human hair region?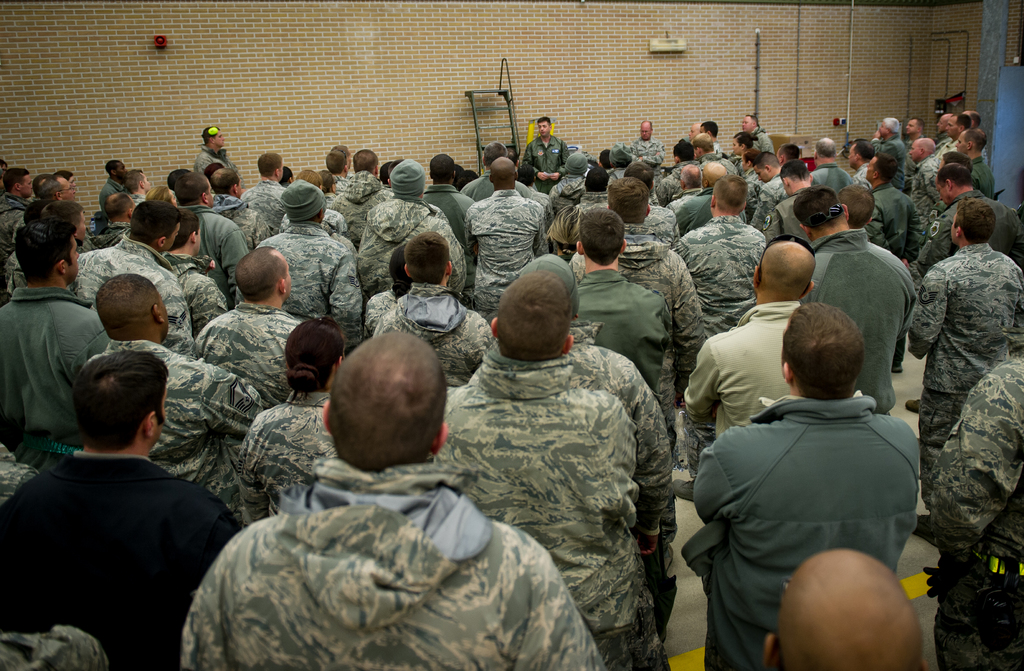
(169, 210, 199, 252)
